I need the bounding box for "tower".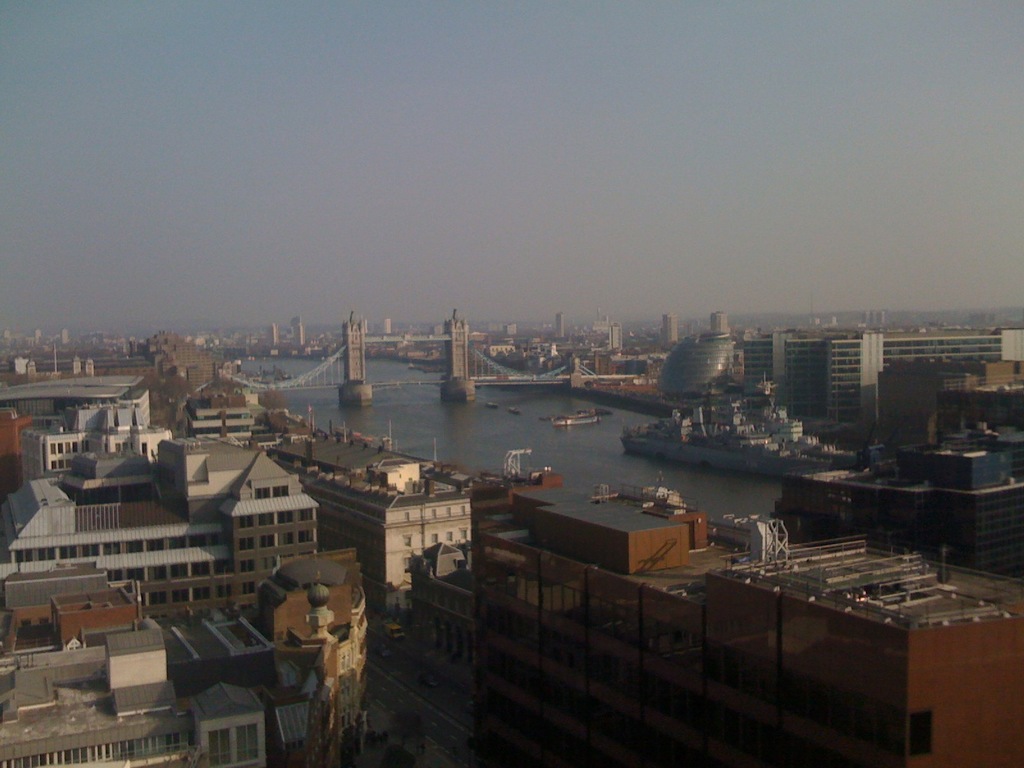
Here it is: detection(652, 307, 680, 346).
